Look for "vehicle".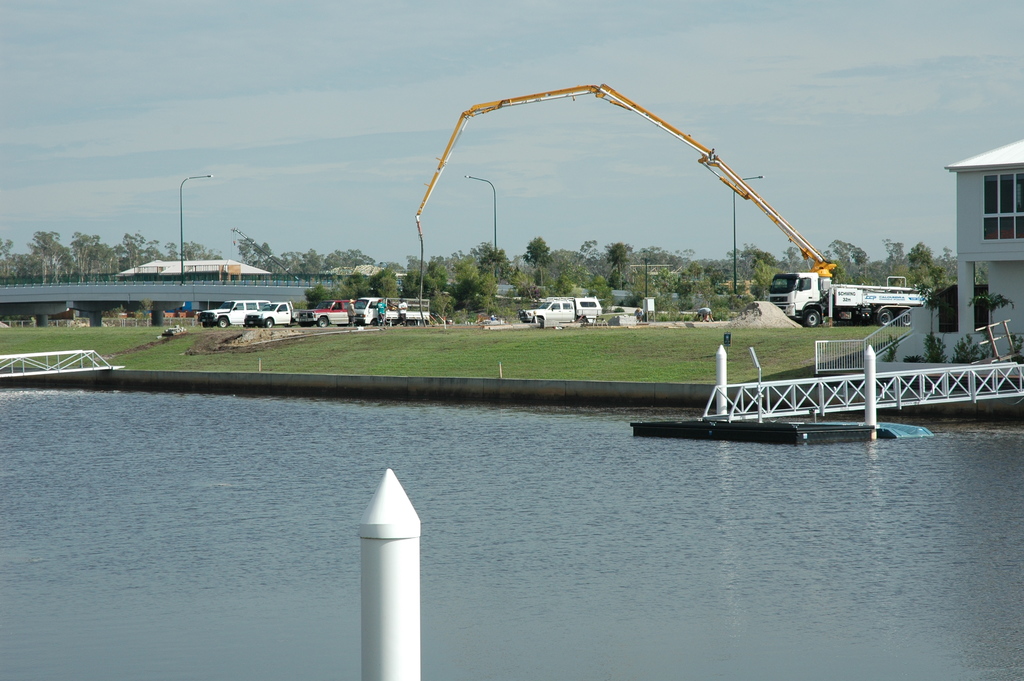
Found: rect(351, 293, 433, 324).
